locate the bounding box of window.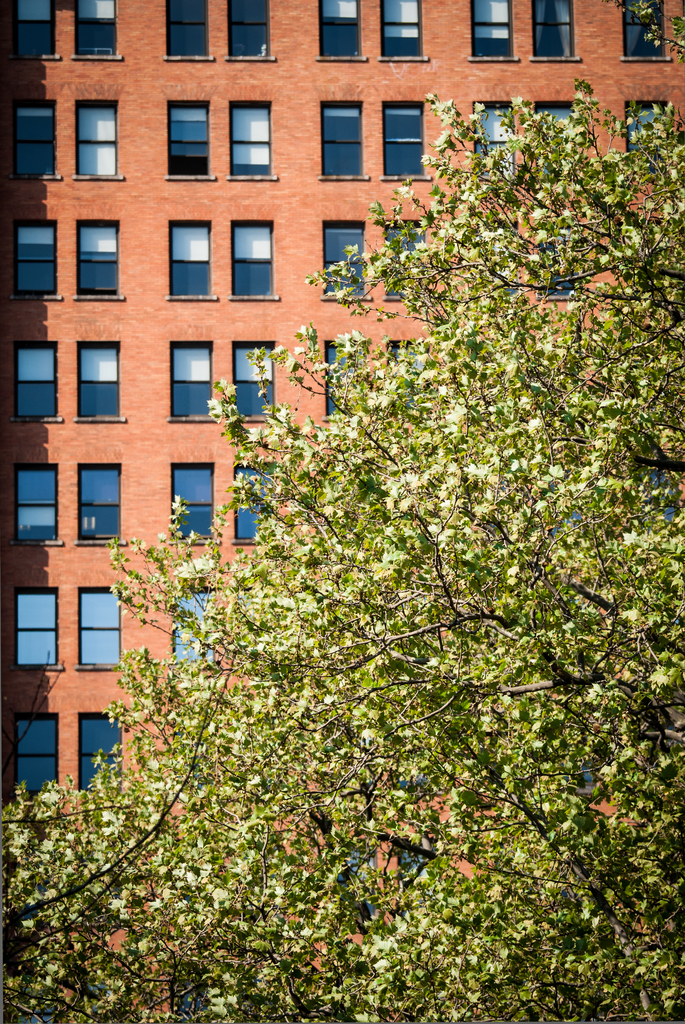
Bounding box: box(10, 714, 59, 795).
